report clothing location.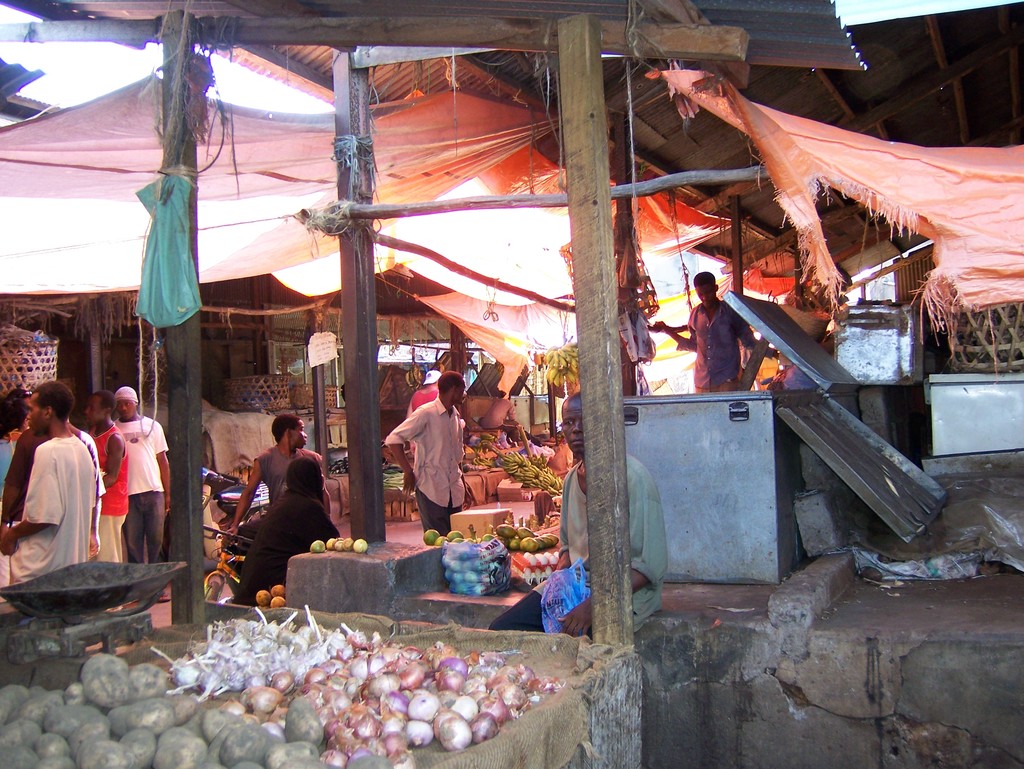
Report: Rect(231, 448, 324, 546).
